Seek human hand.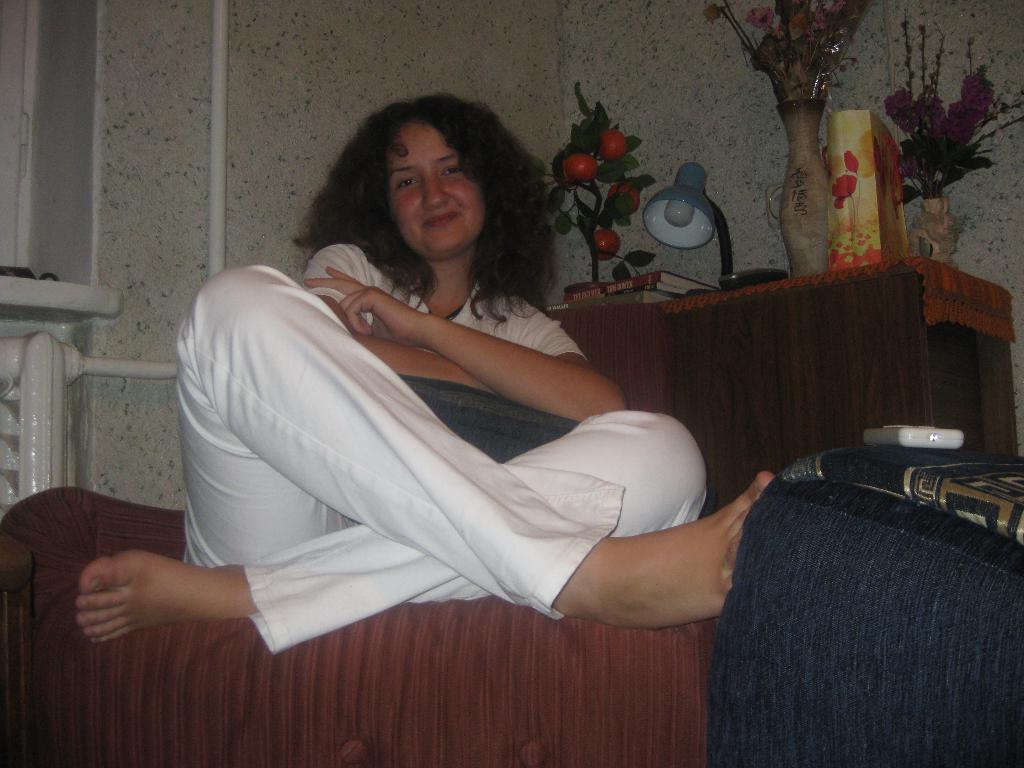
301,266,422,347.
